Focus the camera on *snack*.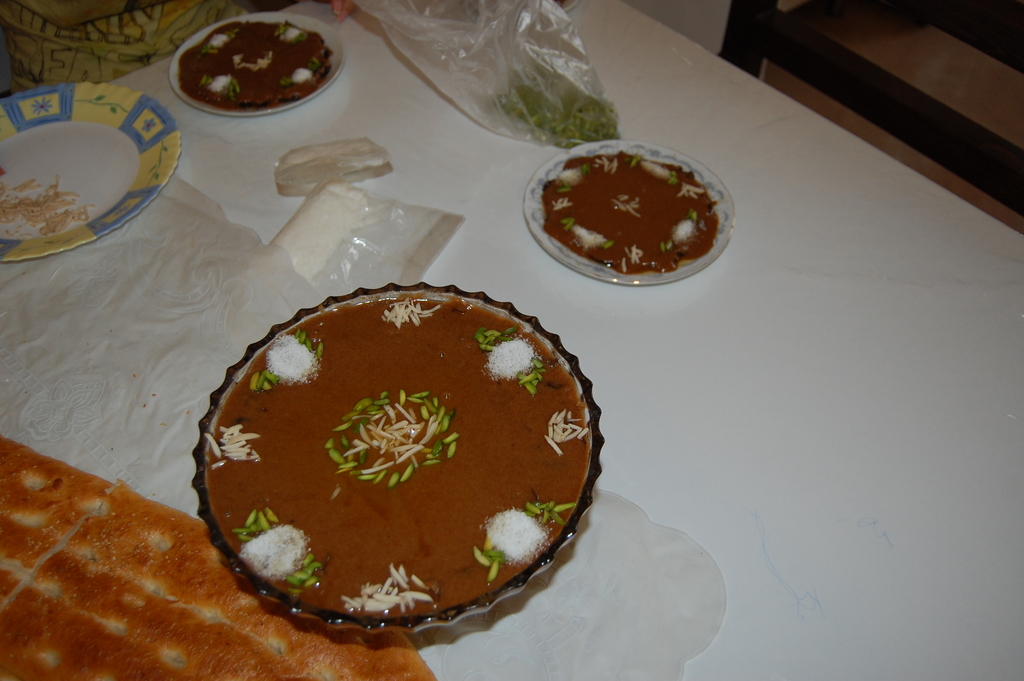
Focus region: 195/304/636/648.
